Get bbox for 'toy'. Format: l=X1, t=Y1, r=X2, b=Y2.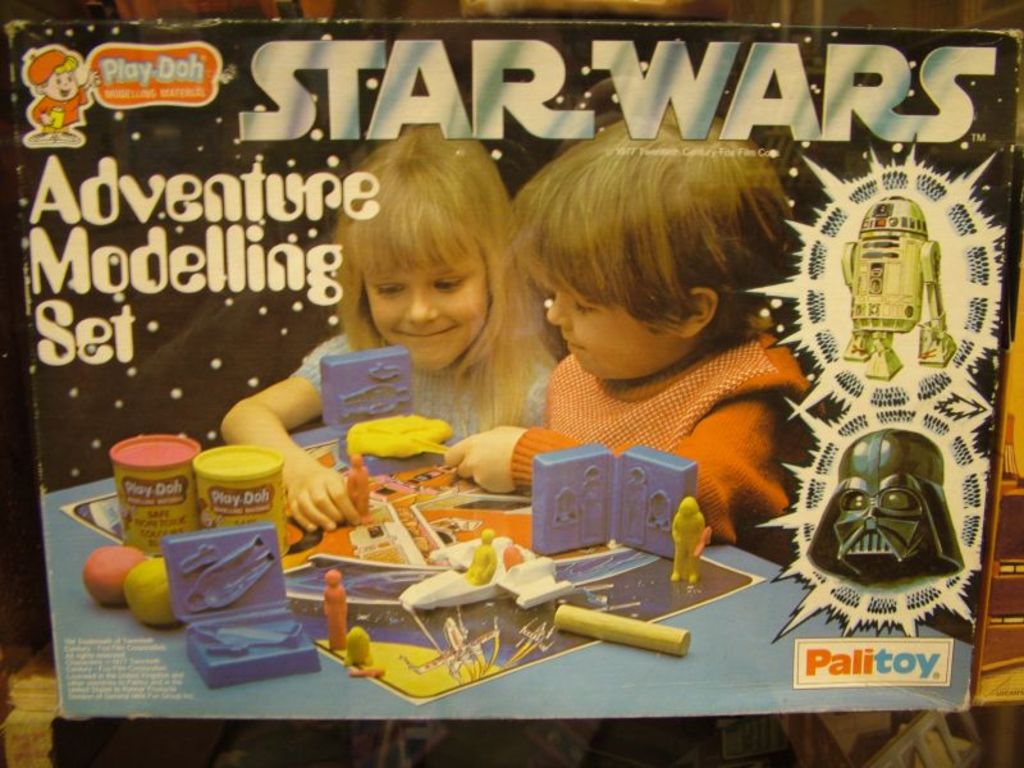
l=315, t=568, r=348, b=658.
